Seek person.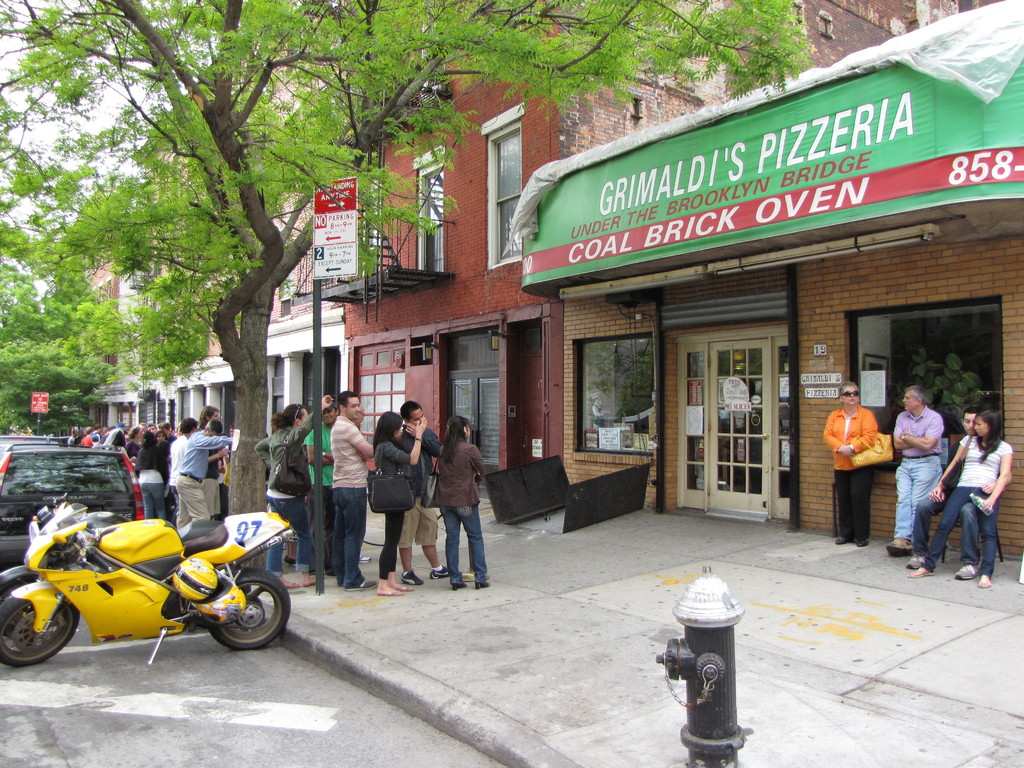
detection(820, 380, 878, 547).
